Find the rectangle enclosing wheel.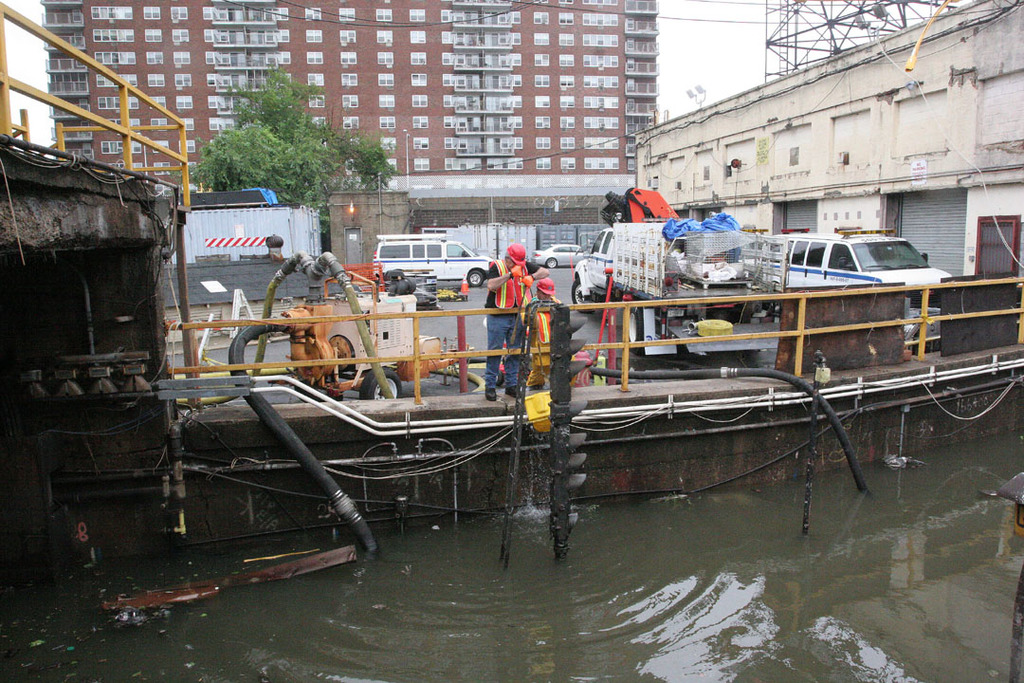
[566,283,594,309].
